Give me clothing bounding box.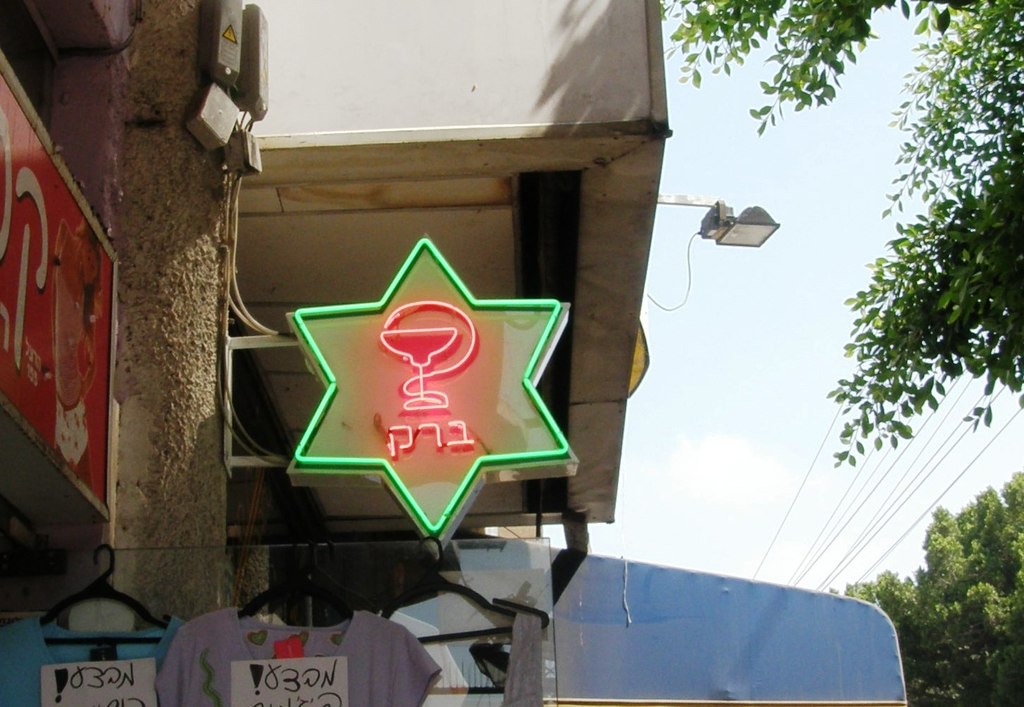
(x1=154, y1=607, x2=440, y2=706).
